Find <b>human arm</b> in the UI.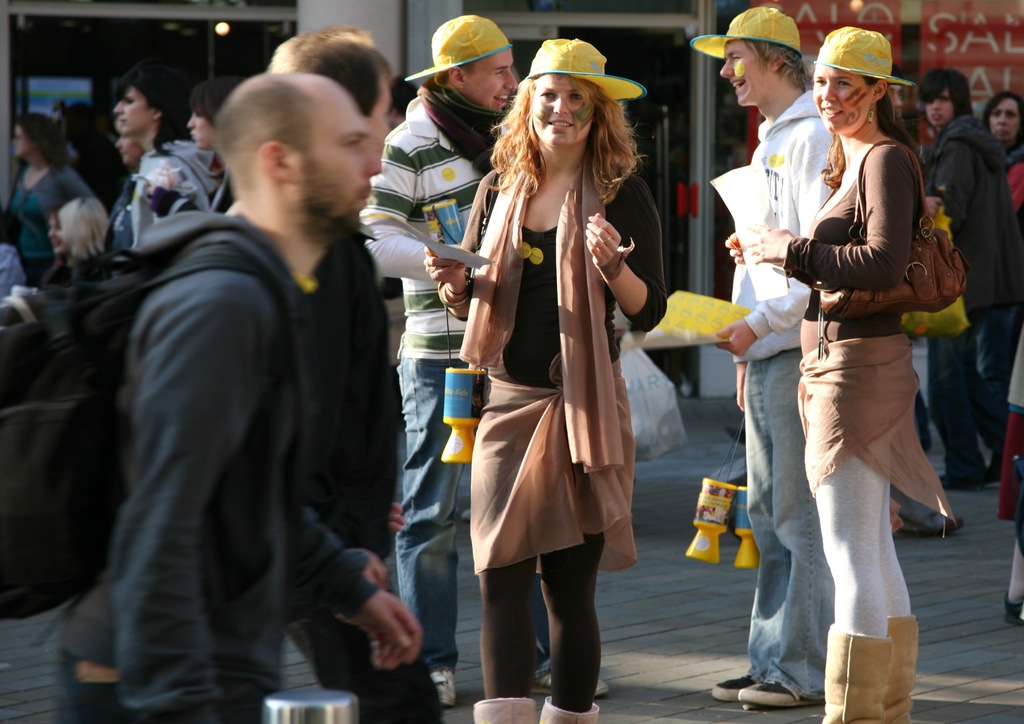
UI element at [x1=936, y1=141, x2=974, y2=235].
